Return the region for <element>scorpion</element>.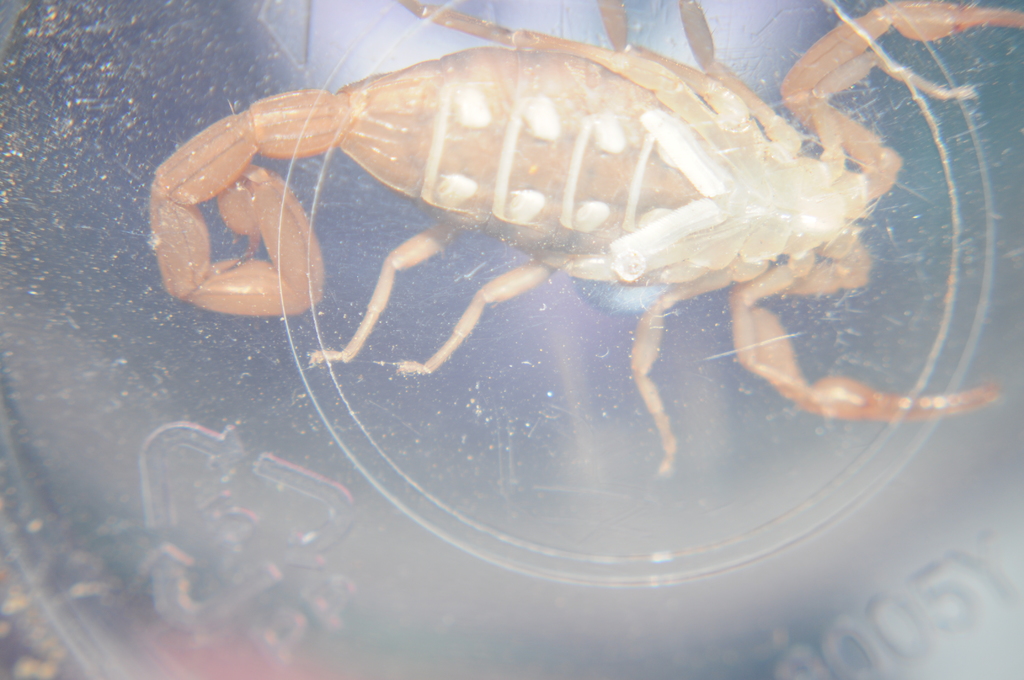
(147, 0, 1023, 476).
